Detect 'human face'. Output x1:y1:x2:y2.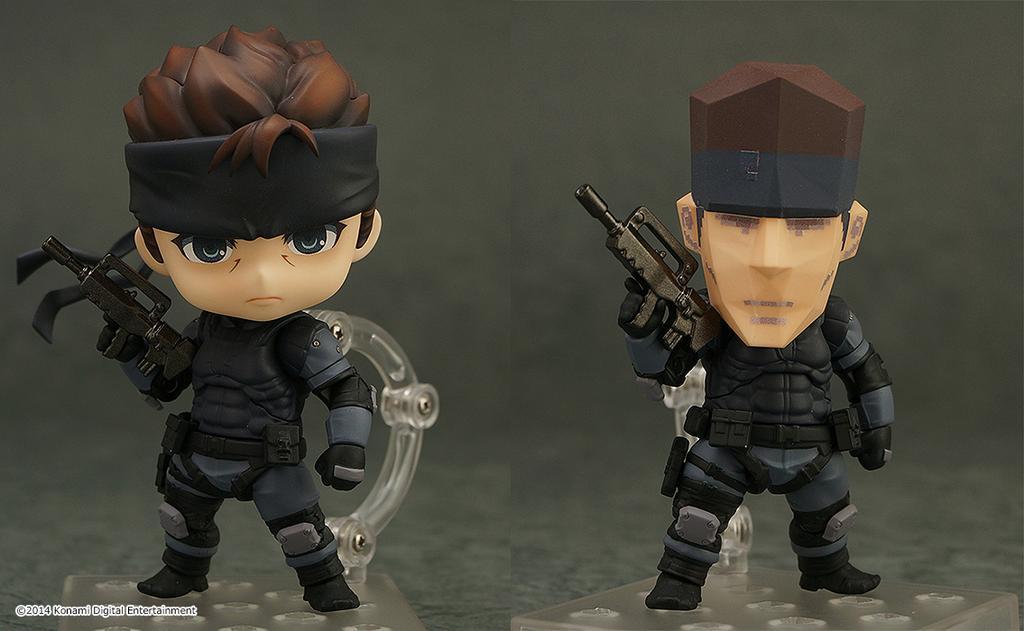
693:206:841:351.
